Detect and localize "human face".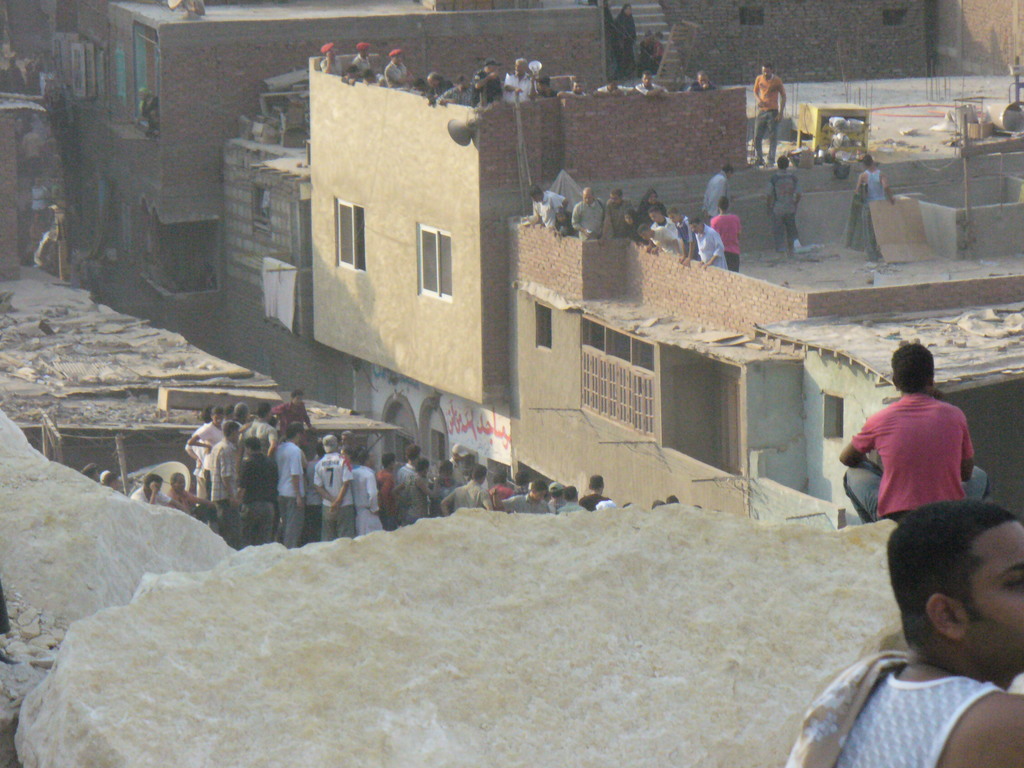
Localized at 649:209:662:223.
